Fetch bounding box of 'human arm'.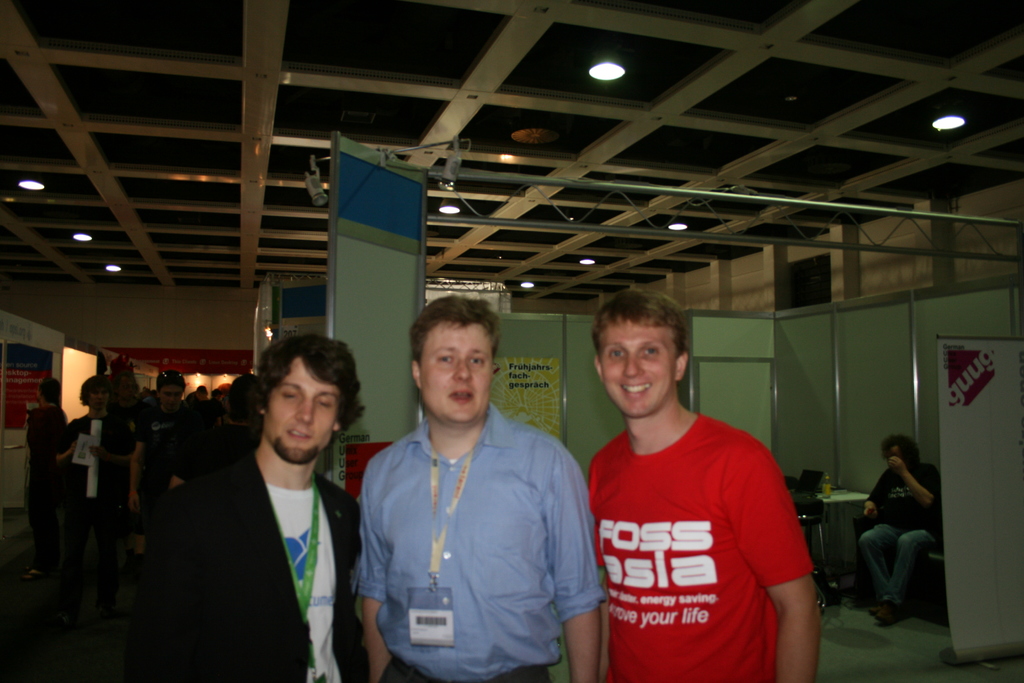
Bbox: l=539, t=436, r=602, b=682.
